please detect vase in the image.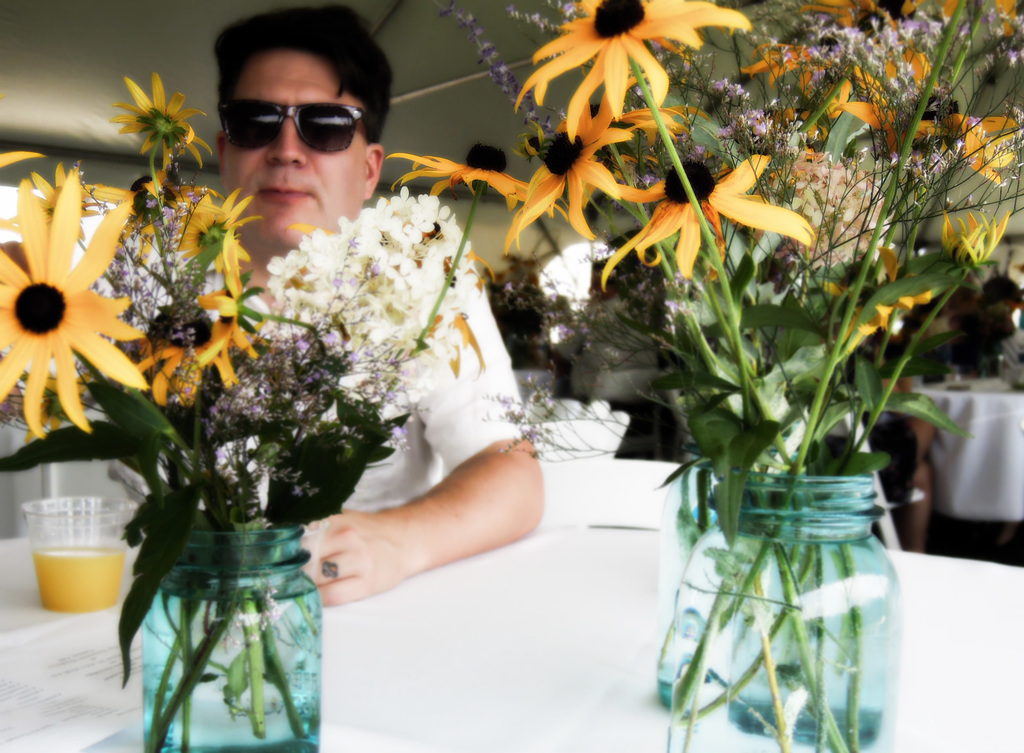
bbox=(671, 467, 906, 752).
